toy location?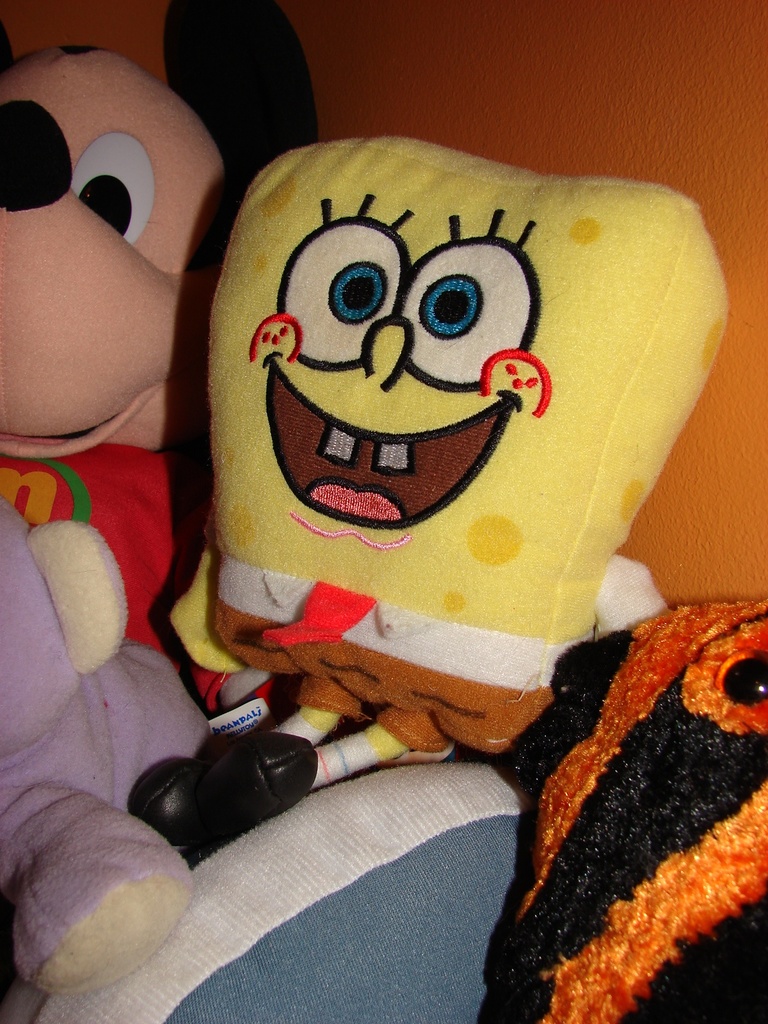
<box>145,184,698,741</box>
